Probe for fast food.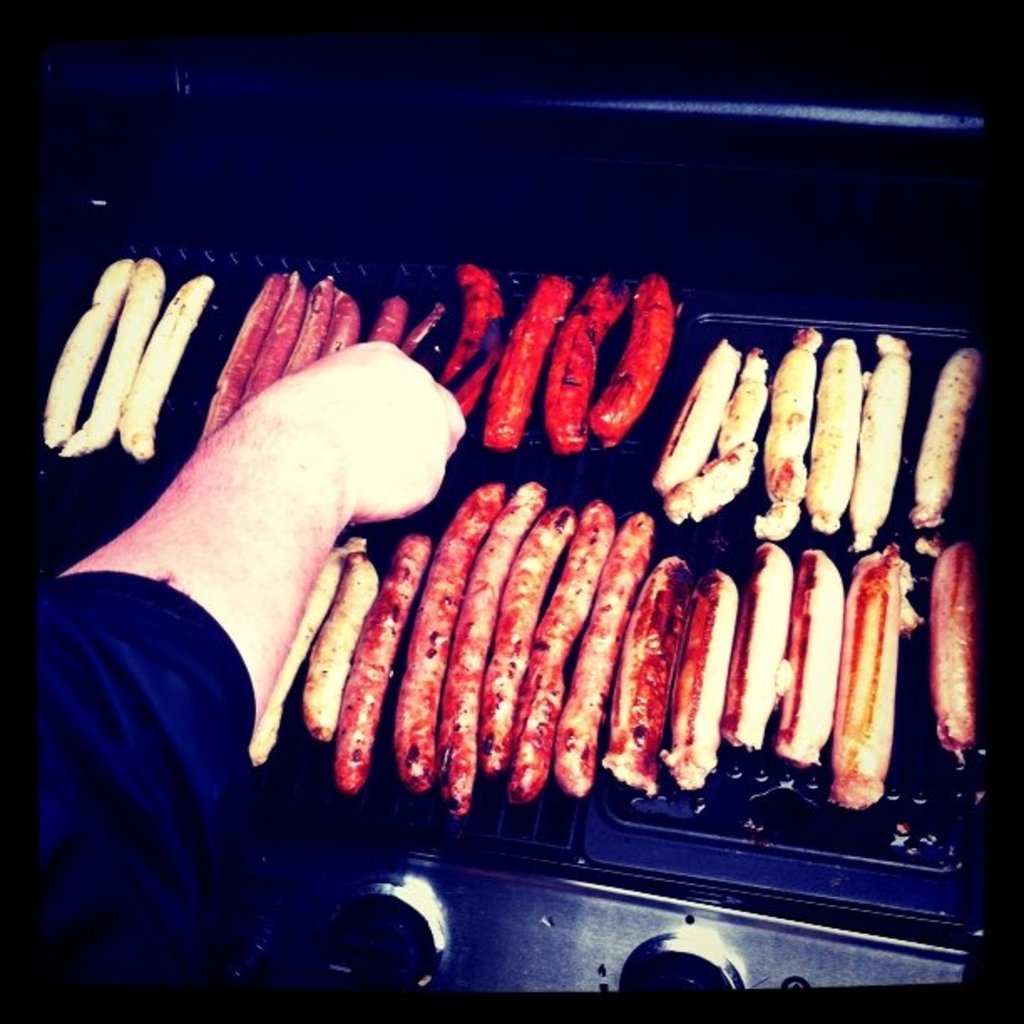
Probe result: 863 336 909 545.
